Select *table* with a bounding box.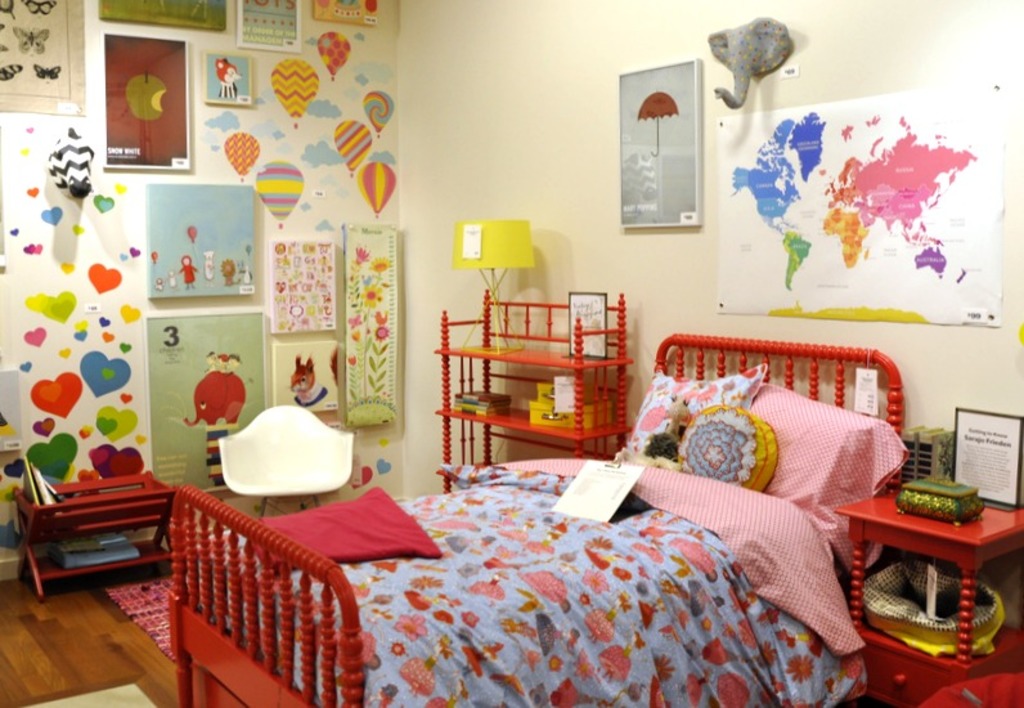
[left=15, top=470, right=179, bottom=597].
